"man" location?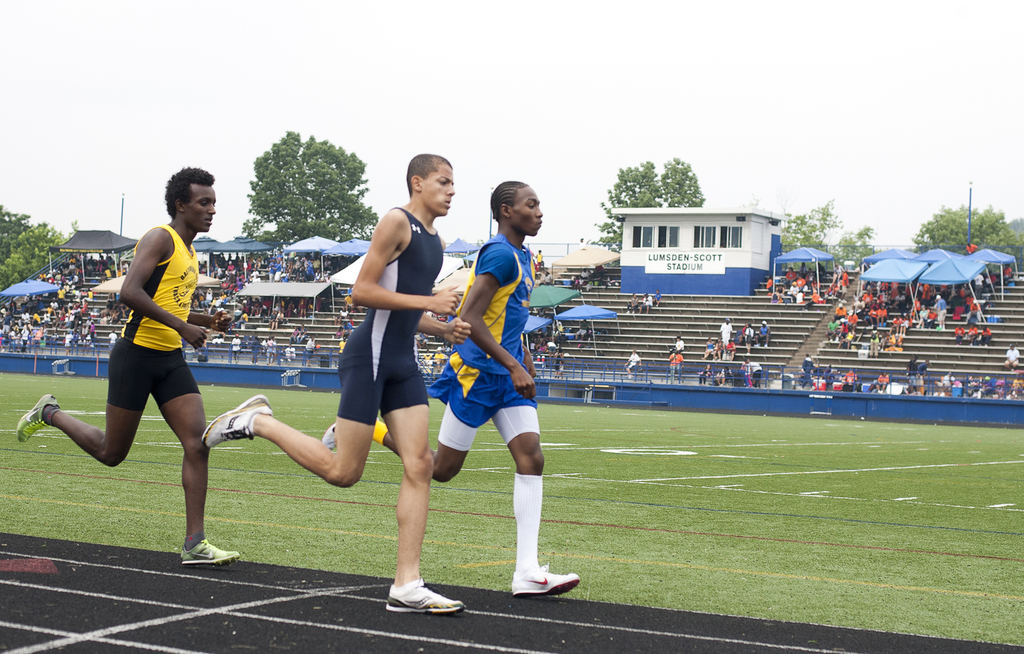
pyautogui.locateOnScreen(335, 333, 348, 353)
